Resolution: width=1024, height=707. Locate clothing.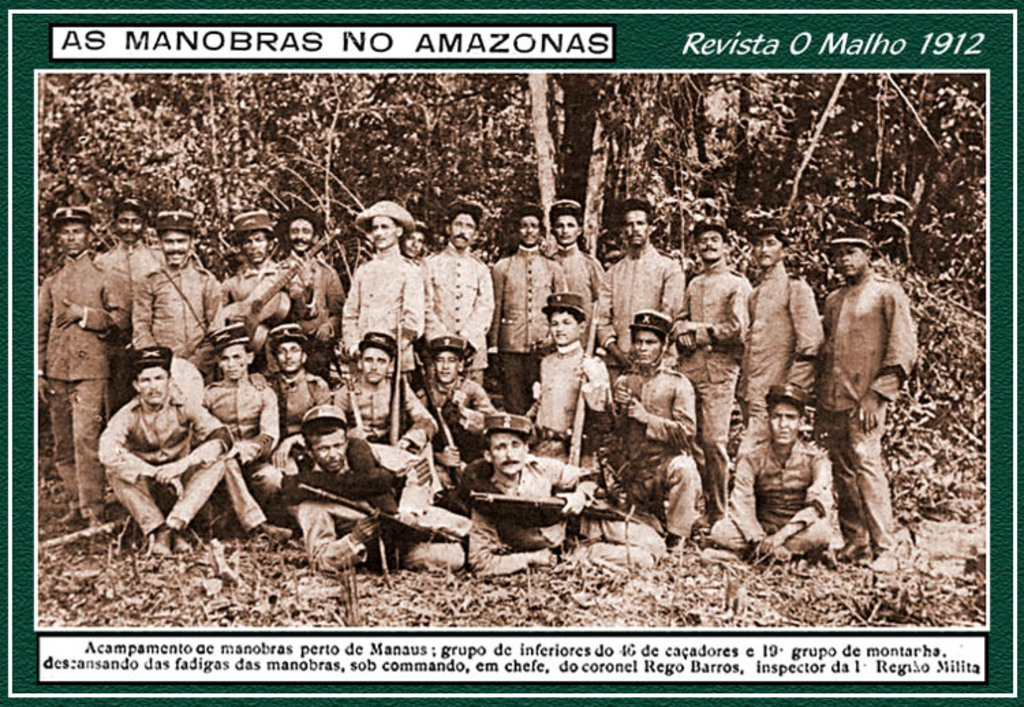
Rect(330, 381, 459, 506).
